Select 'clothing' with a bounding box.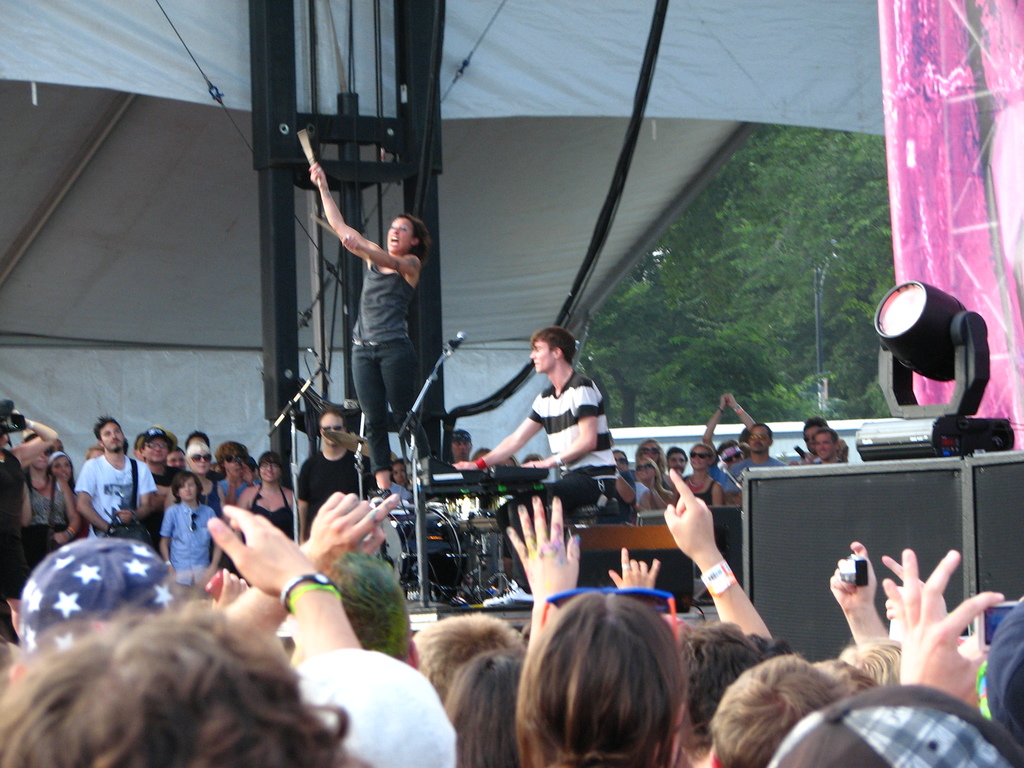
l=70, t=447, r=157, b=534.
